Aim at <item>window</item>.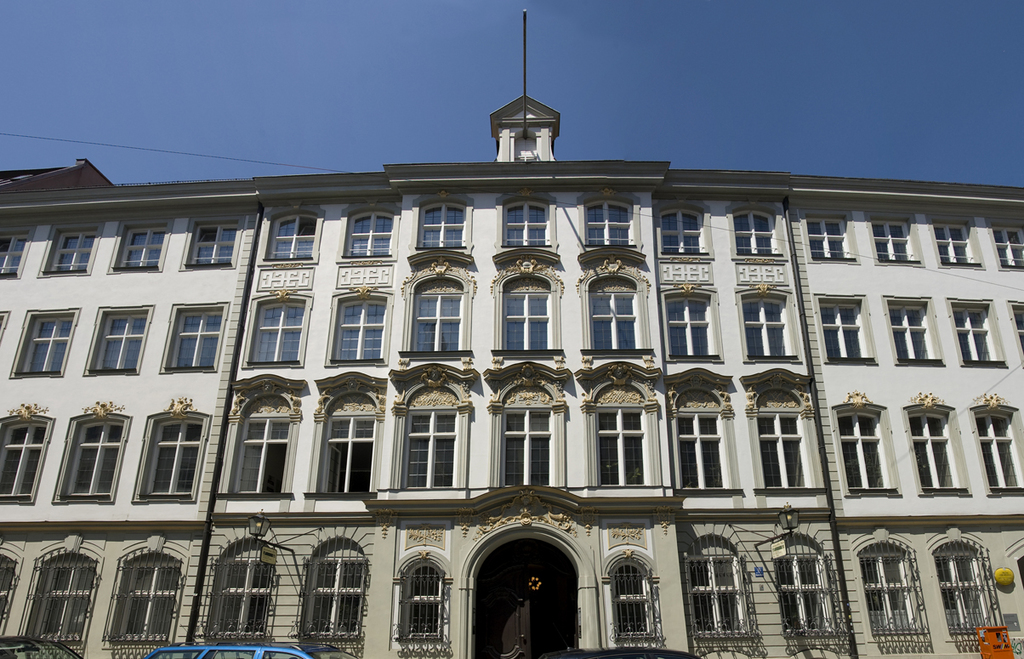
Aimed at 186 223 237 265.
